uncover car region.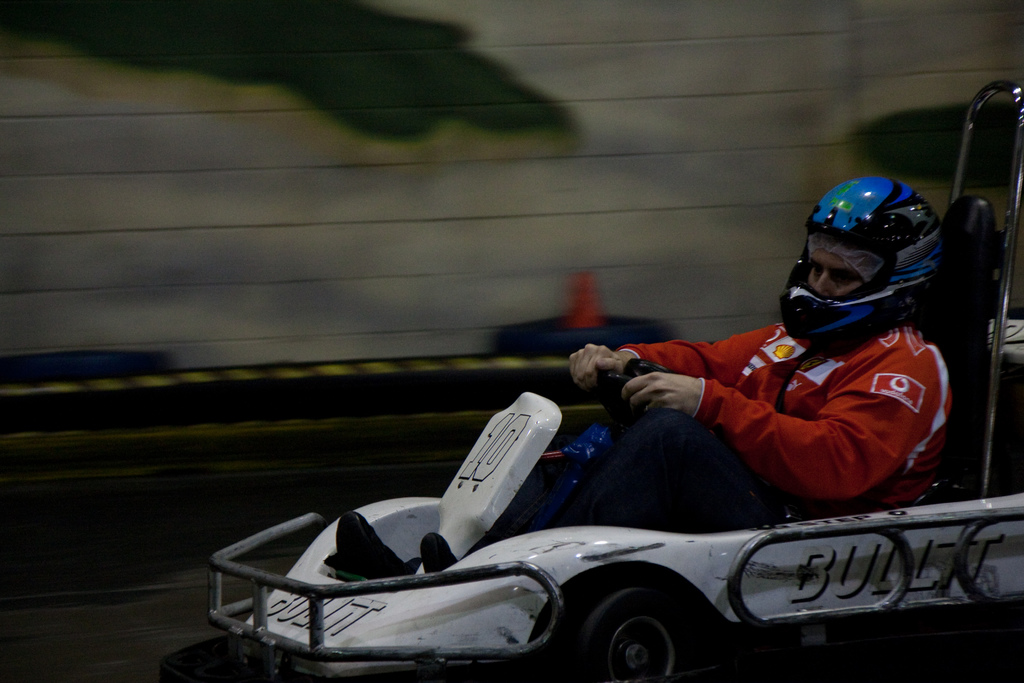
Uncovered: [171, 315, 1007, 674].
